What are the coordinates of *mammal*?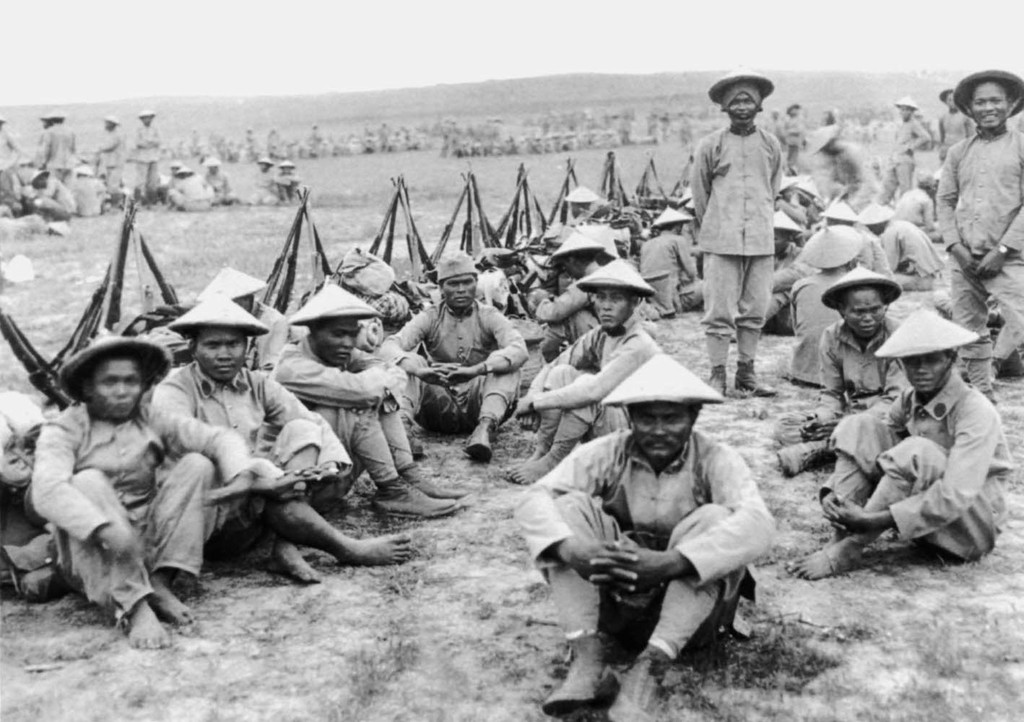
[left=249, top=156, right=278, bottom=206].
